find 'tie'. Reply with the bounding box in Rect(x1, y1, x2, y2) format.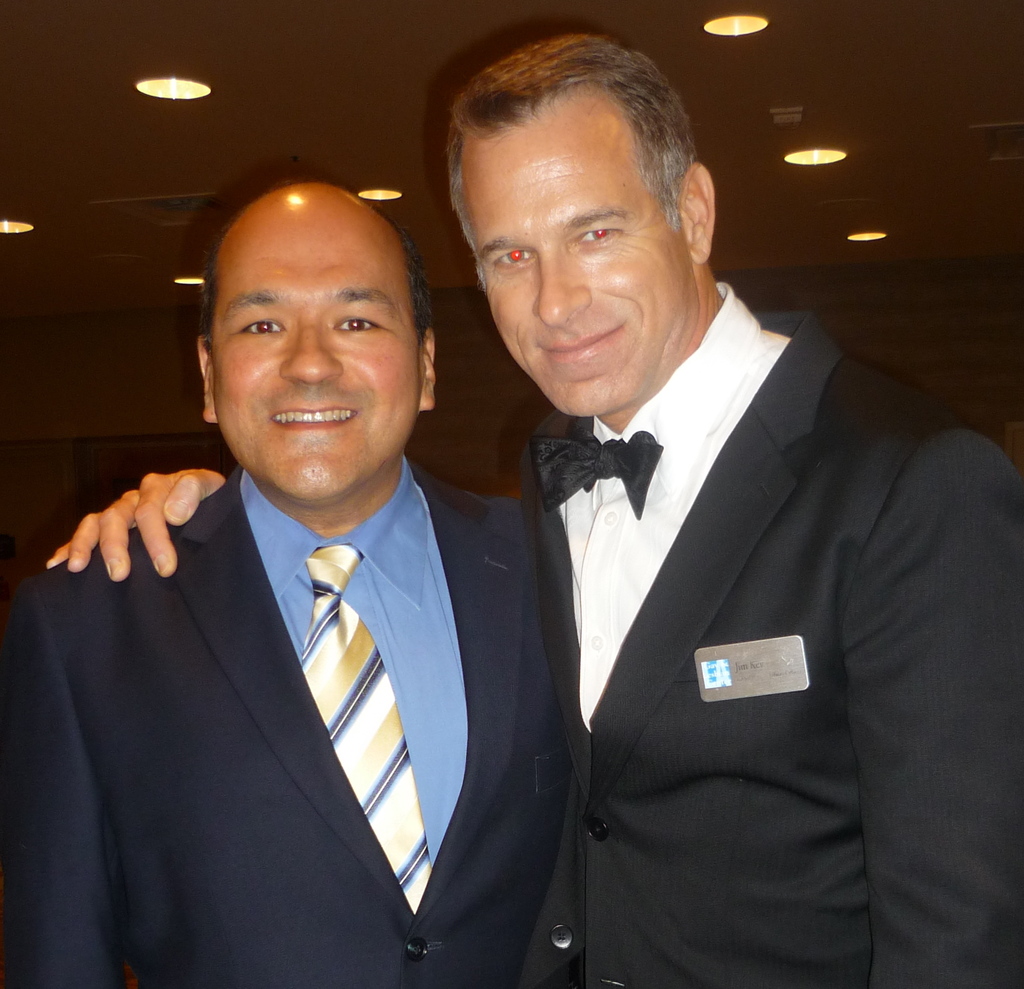
Rect(298, 542, 436, 912).
